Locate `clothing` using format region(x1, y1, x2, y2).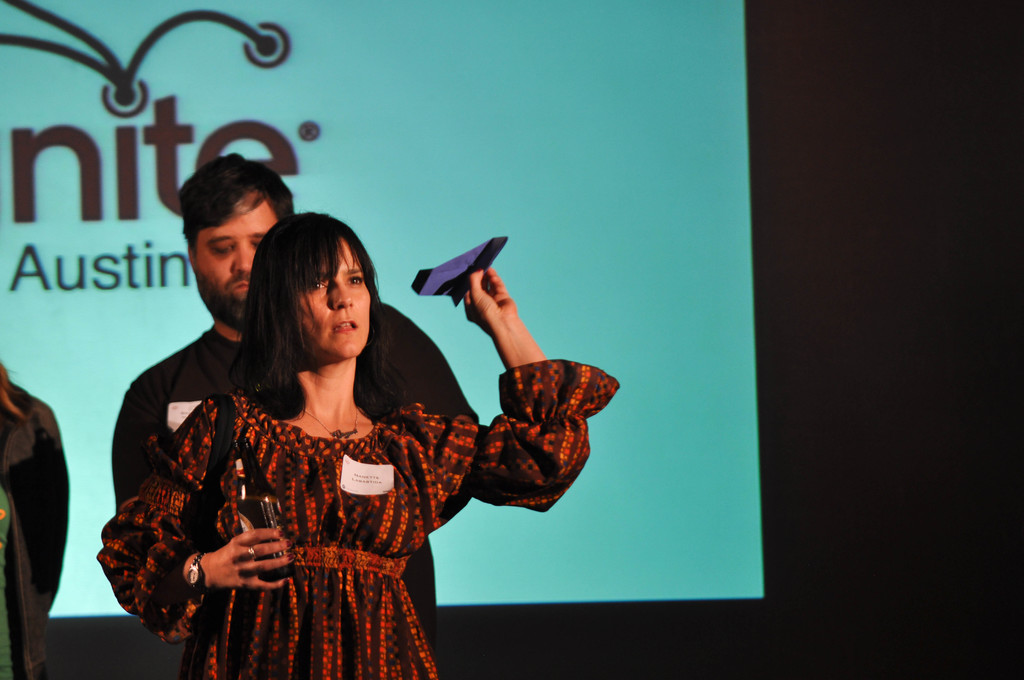
region(0, 391, 73, 679).
